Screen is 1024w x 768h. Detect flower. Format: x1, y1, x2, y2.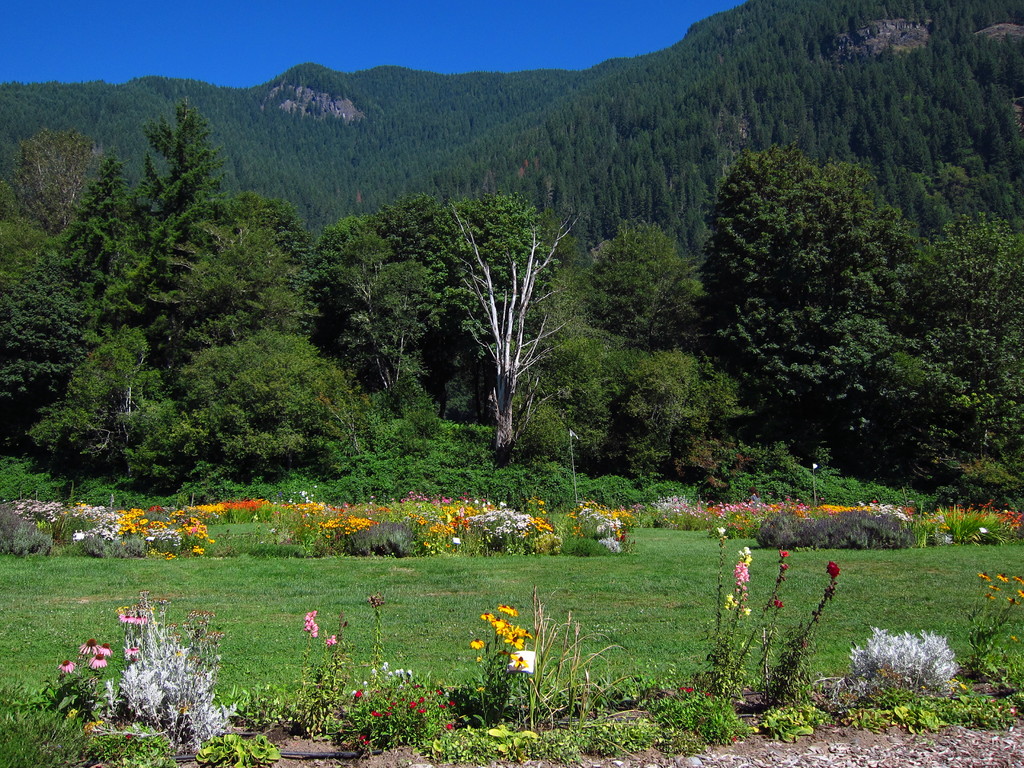
779, 598, 786, 609.
